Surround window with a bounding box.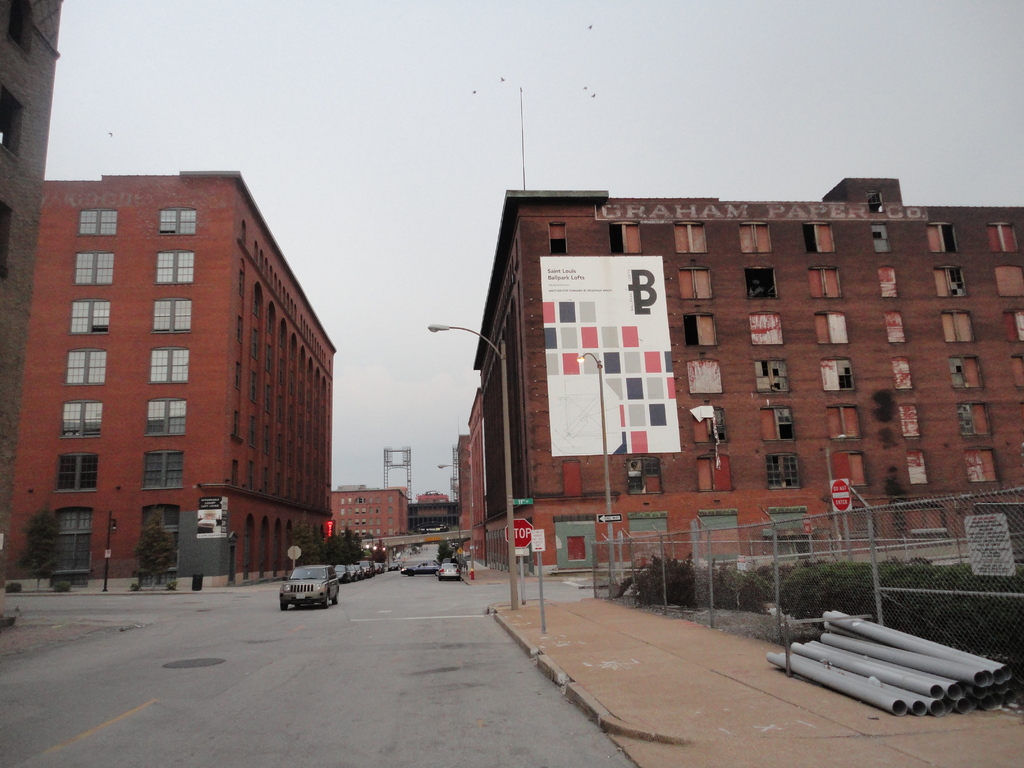
x1=55 y1=452 x2=97 y2=495.
